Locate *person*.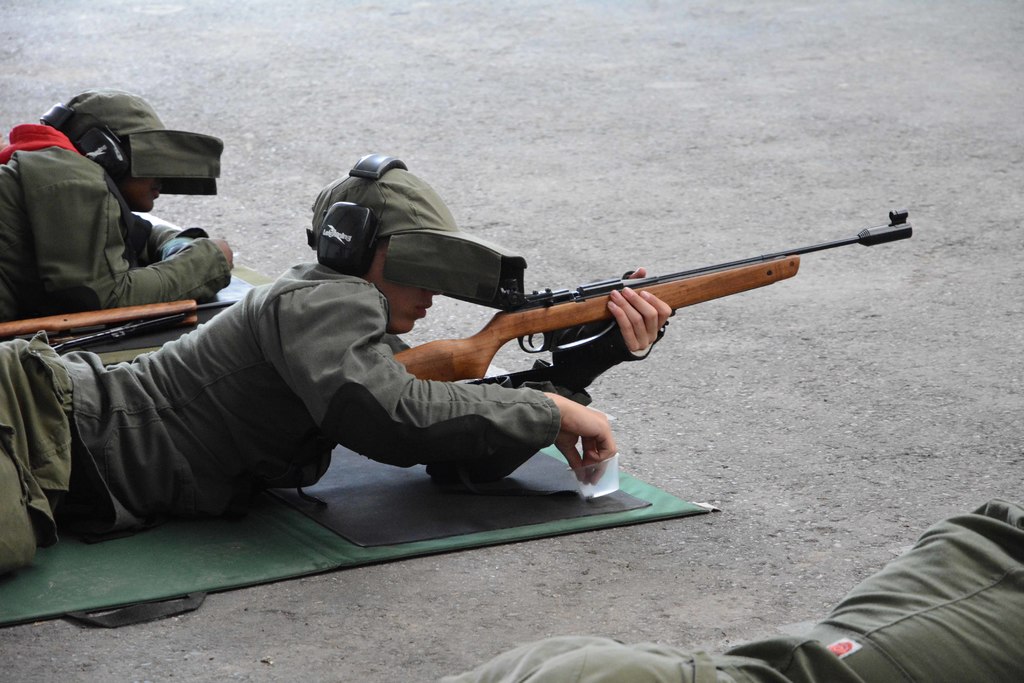
Bounding box: bbox(0, 155, 679, 574).
